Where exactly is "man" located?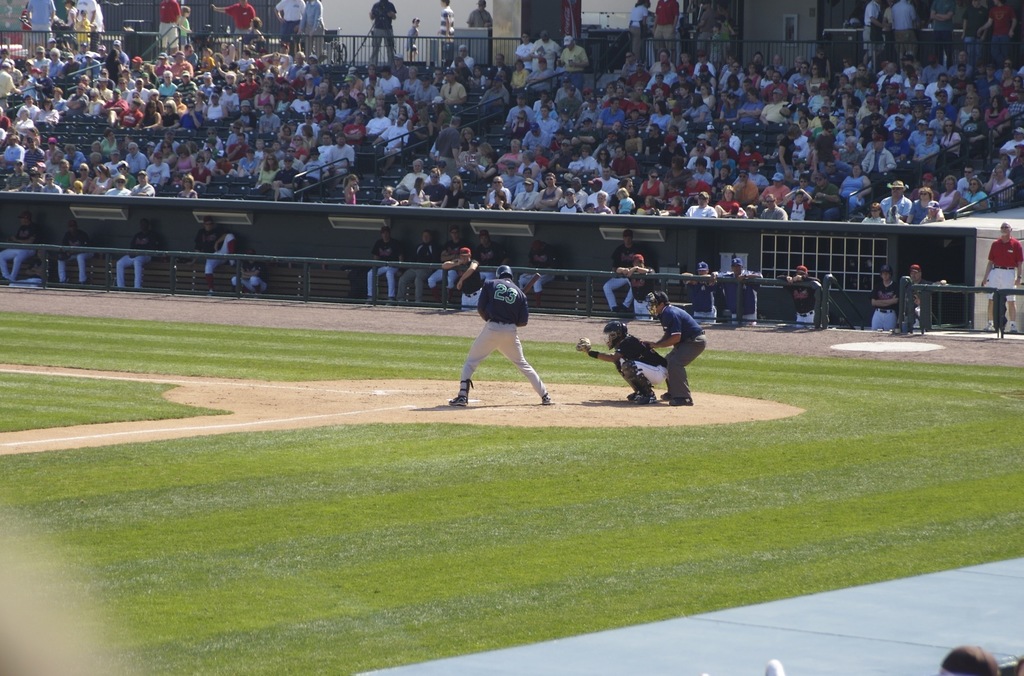
Its bounding box is [710, 257, 761, 326].
